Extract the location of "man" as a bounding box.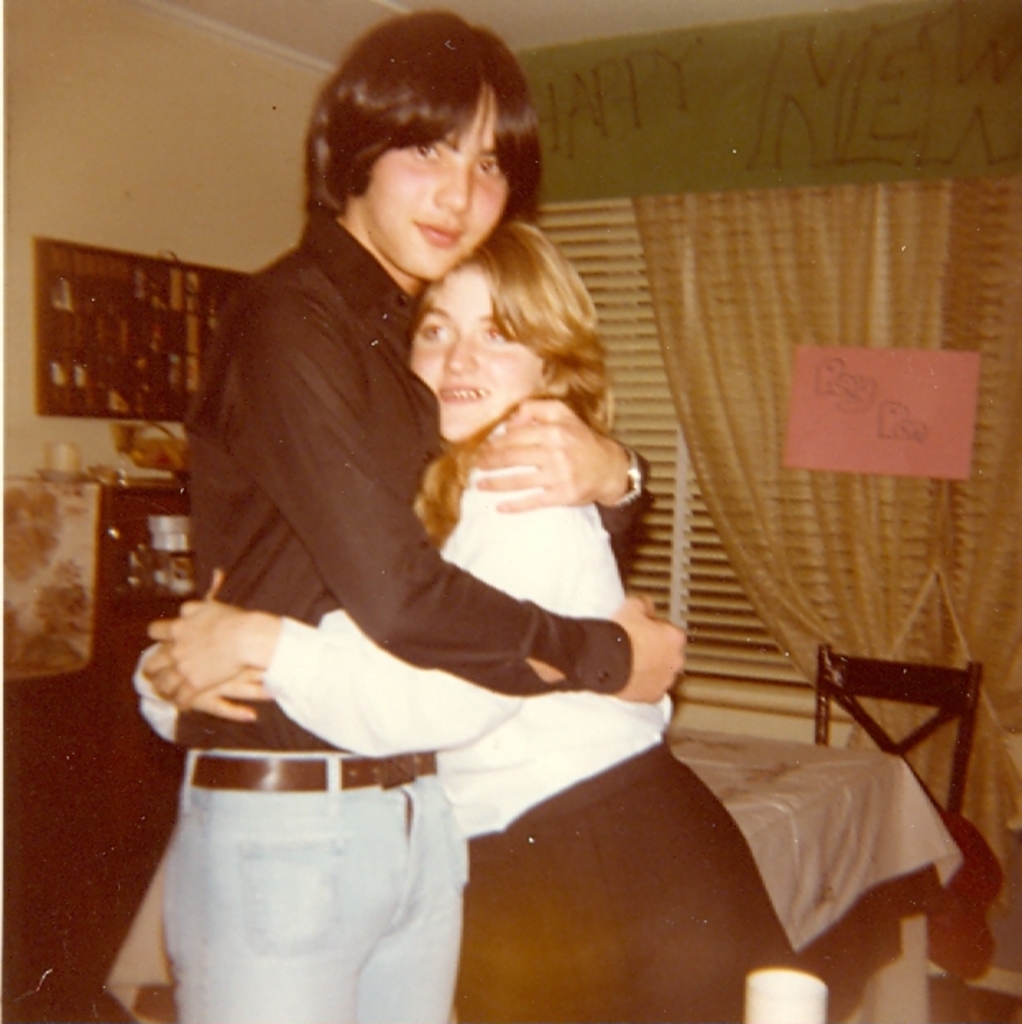
{"left": 99, "top": 21, "right": 744, "bottom": 1004}.
